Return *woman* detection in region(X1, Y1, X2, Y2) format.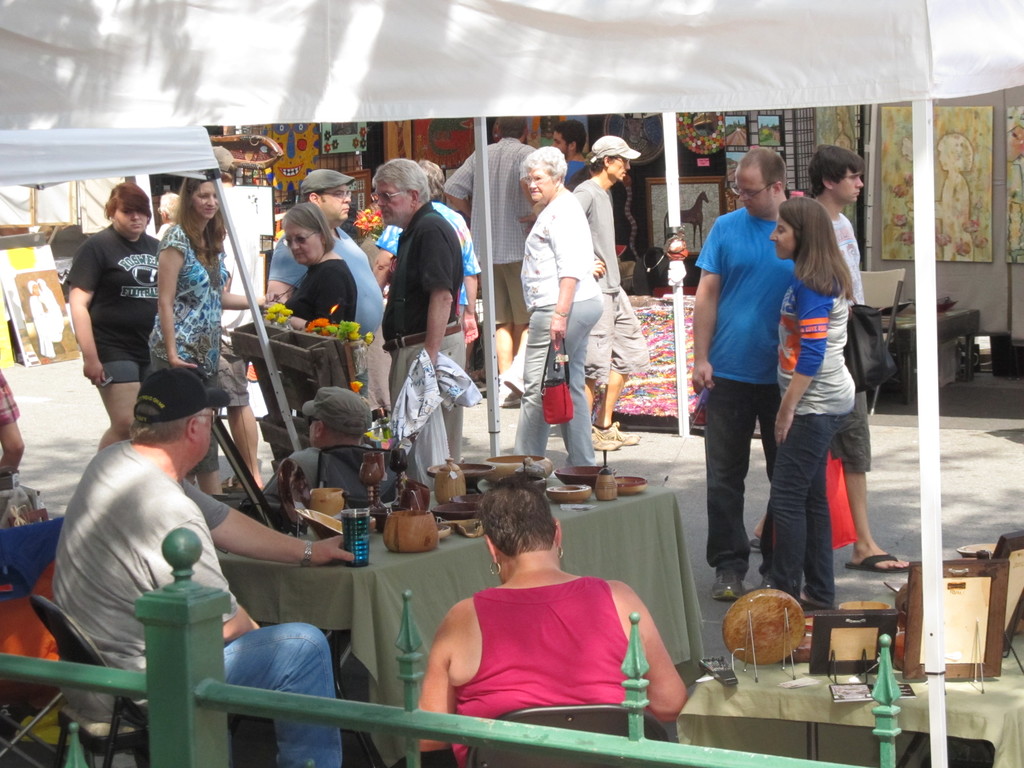
region(149, 175, 287, 499).
